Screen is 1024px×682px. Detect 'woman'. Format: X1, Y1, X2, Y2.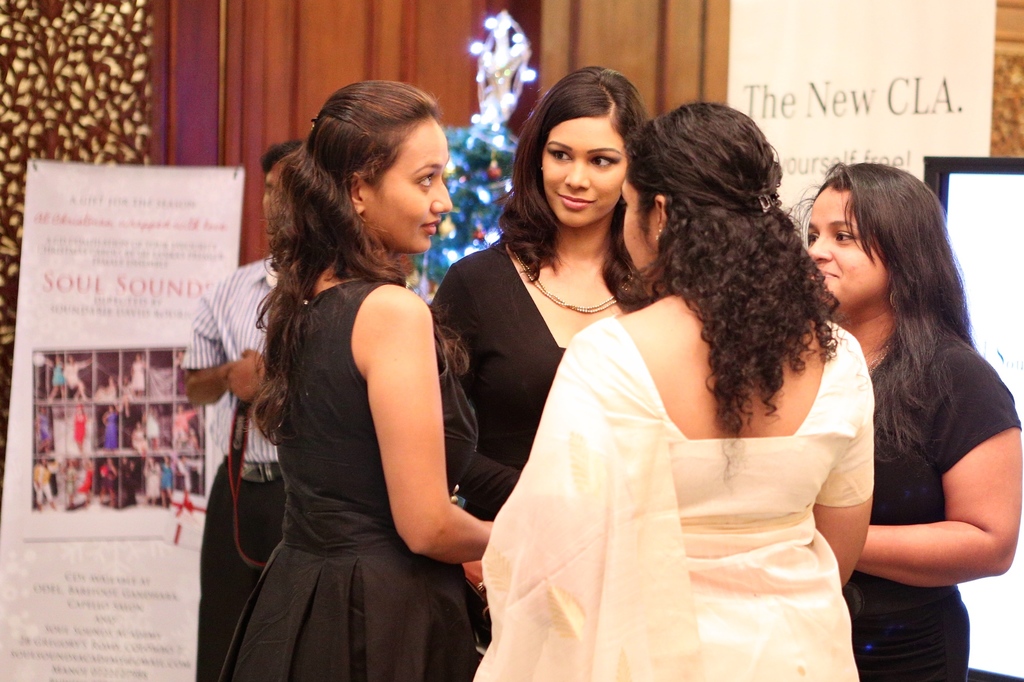
29, 404, 54, 447.
